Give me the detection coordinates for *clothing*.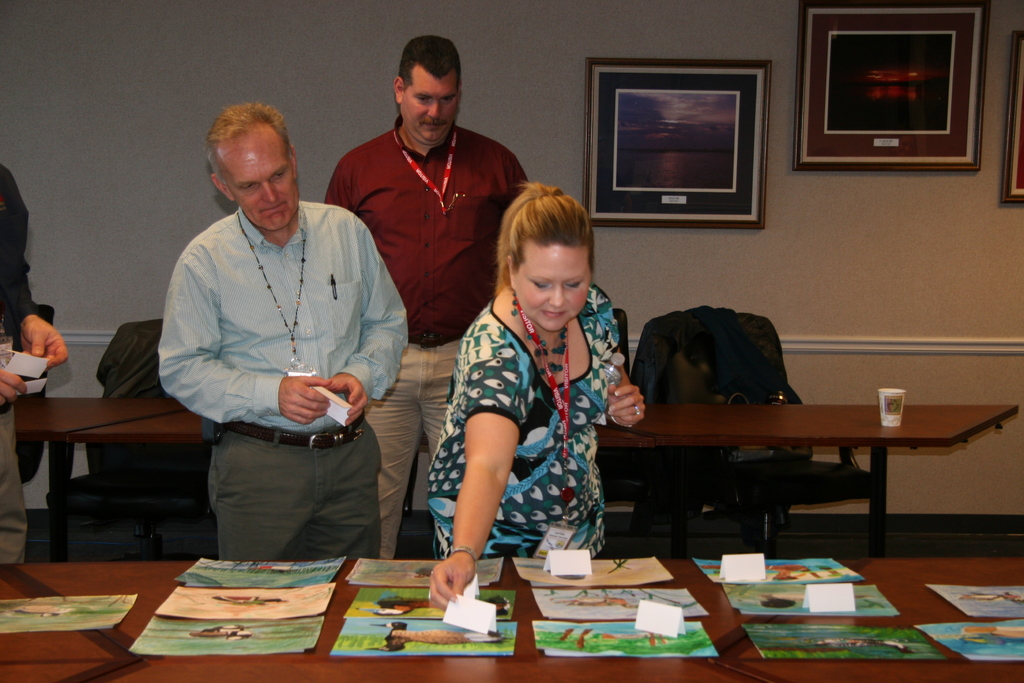
detection(427, 281, 622, 555).
